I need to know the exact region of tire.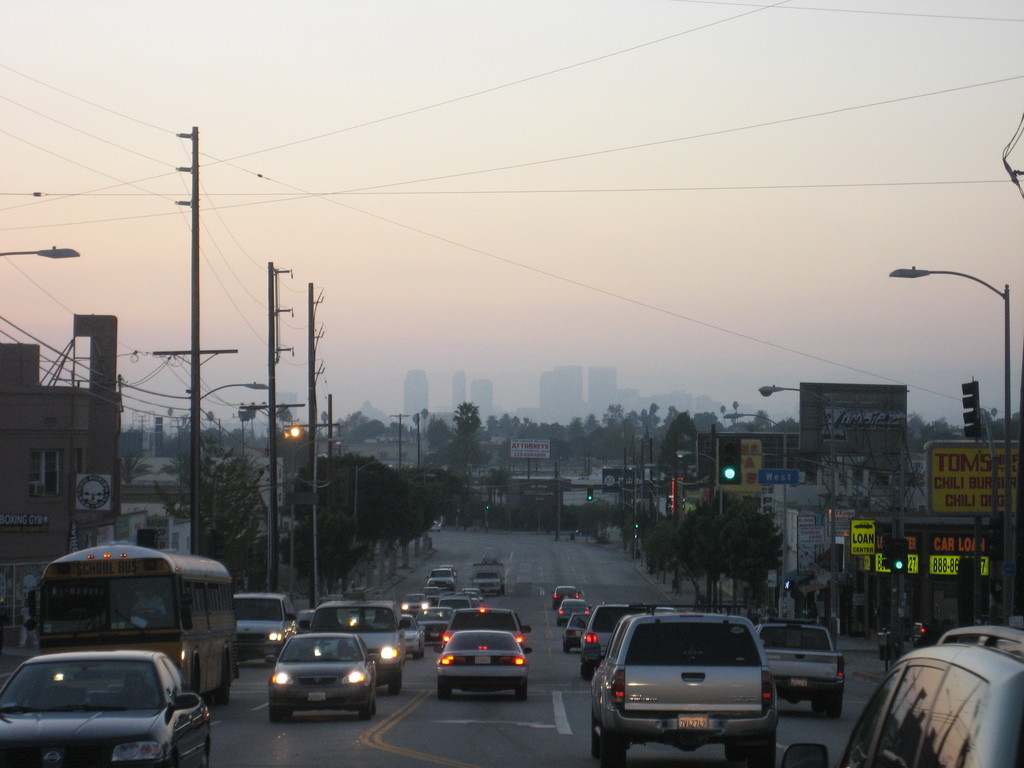
Region: bbox=[599, 728, 626, 767].
